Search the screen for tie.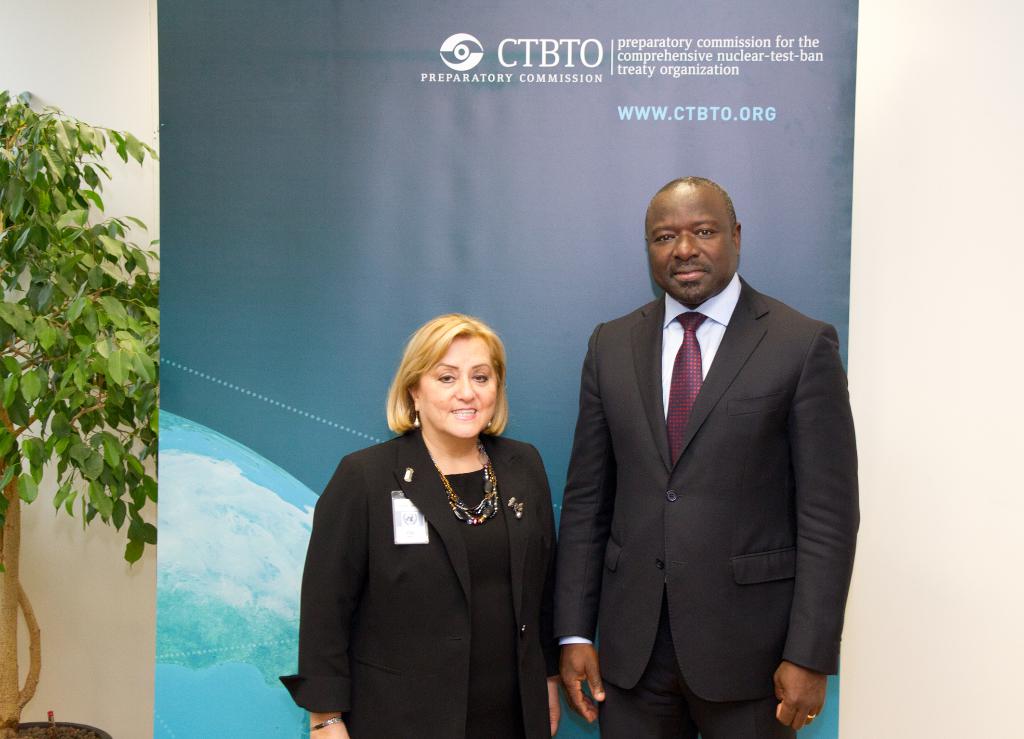
Found at bbox=(664, 311, 708, 468).
